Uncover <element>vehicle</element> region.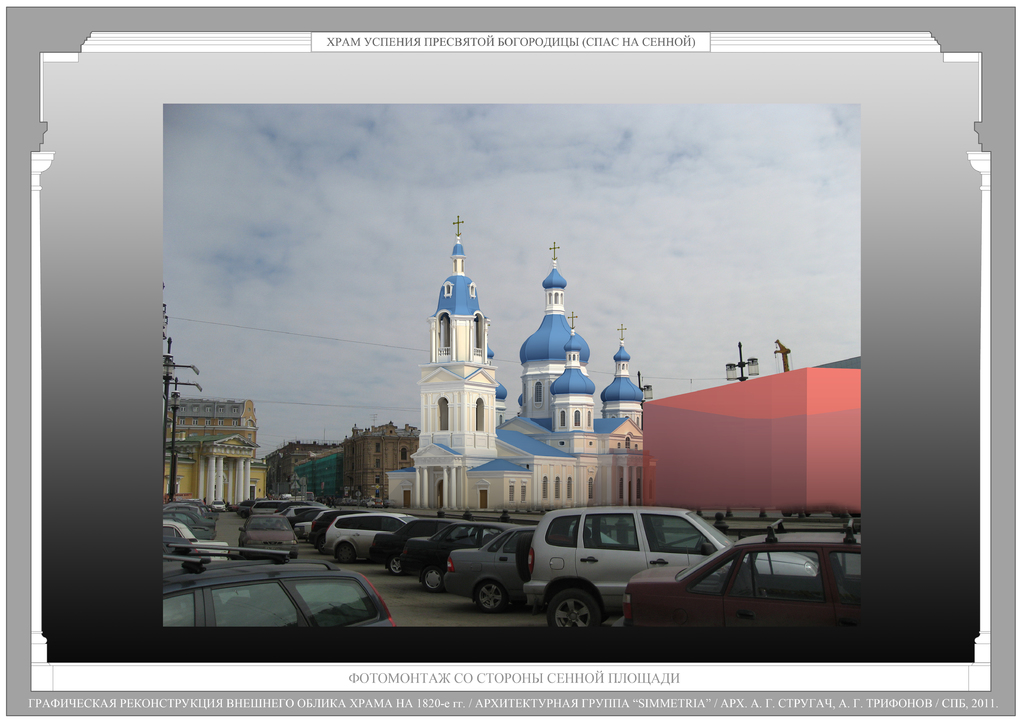
Uncovered: rect(207, 496, 228, 518).
